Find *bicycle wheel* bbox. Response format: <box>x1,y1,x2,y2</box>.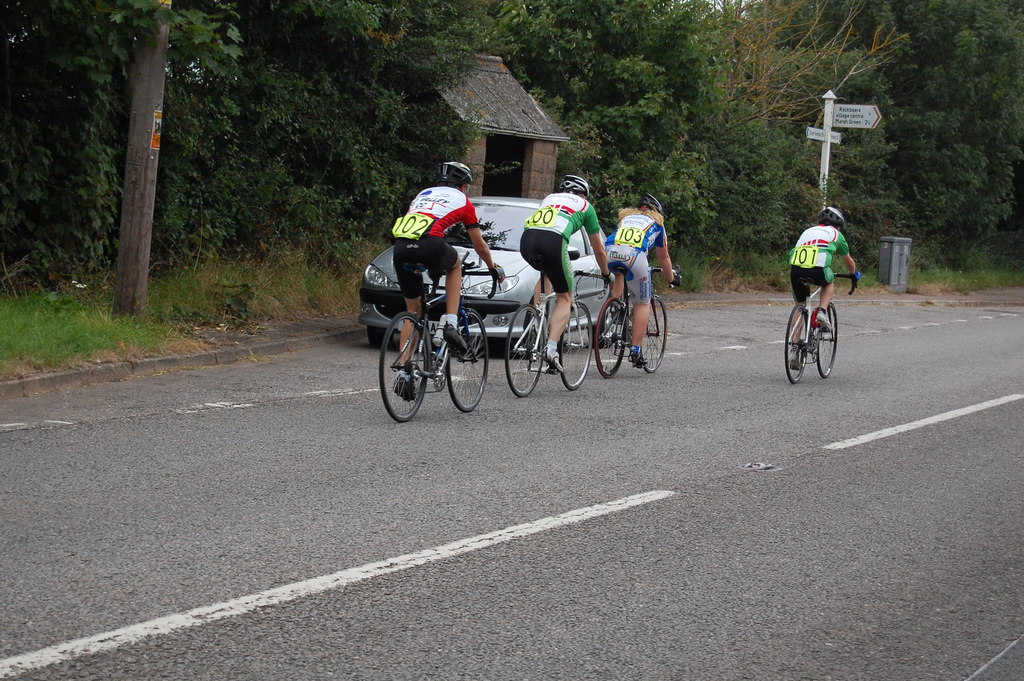
<box>493,302,556,405</box>.
